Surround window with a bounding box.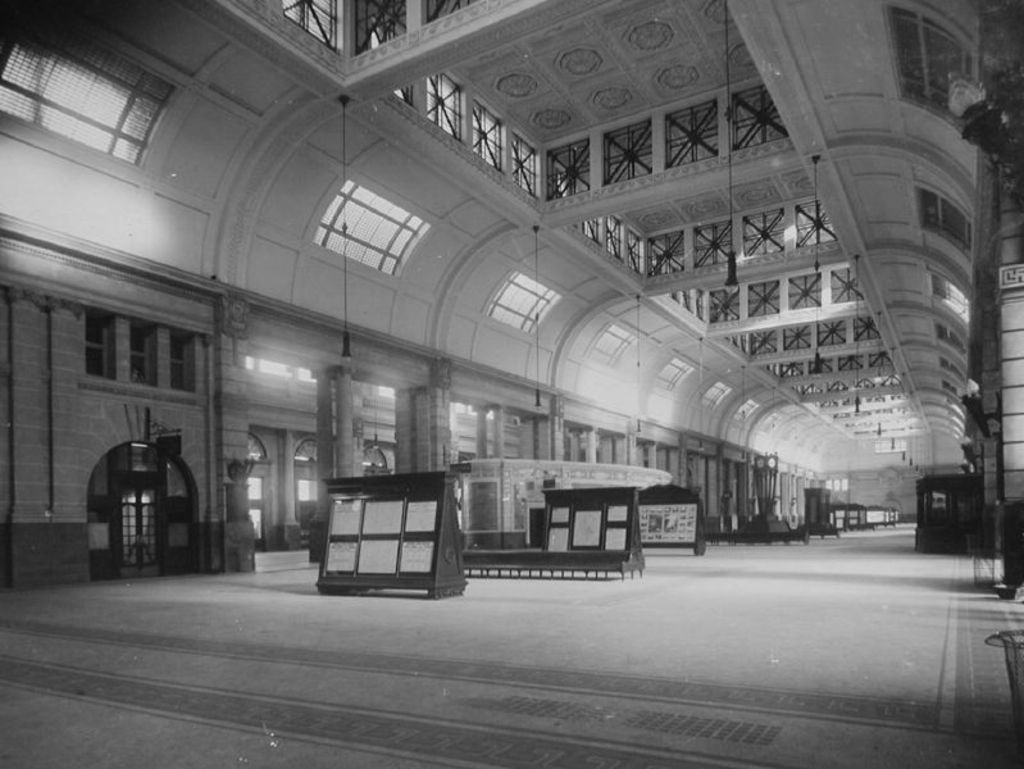
pyautogui.locateOnScreen(487, 264, 556, 335).
